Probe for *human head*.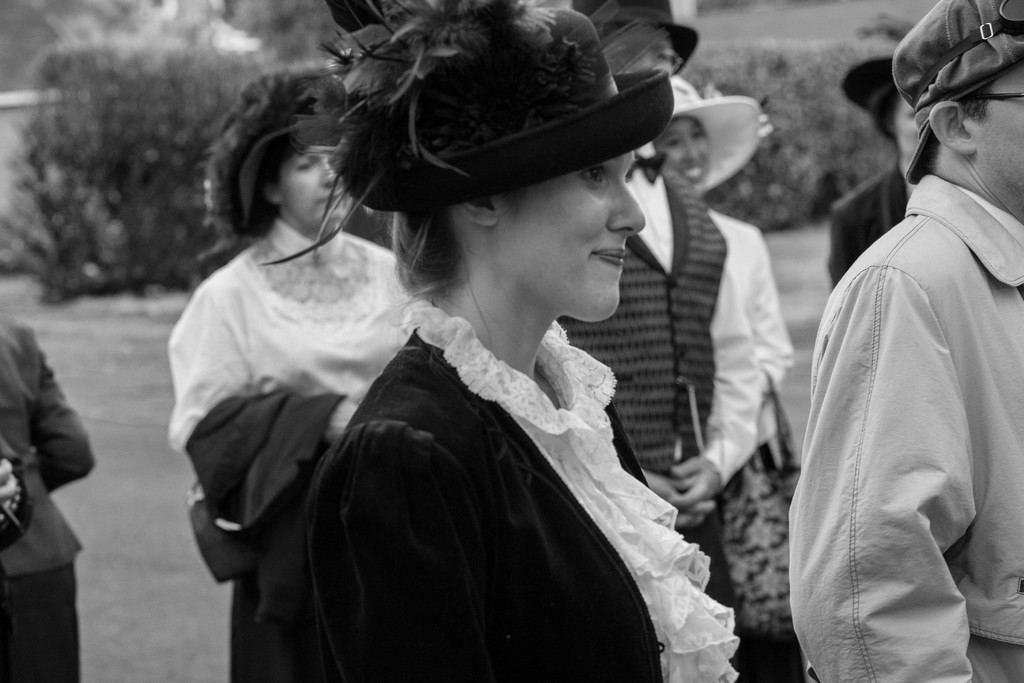
Probe result: crop(875, 89, 922, 160).
